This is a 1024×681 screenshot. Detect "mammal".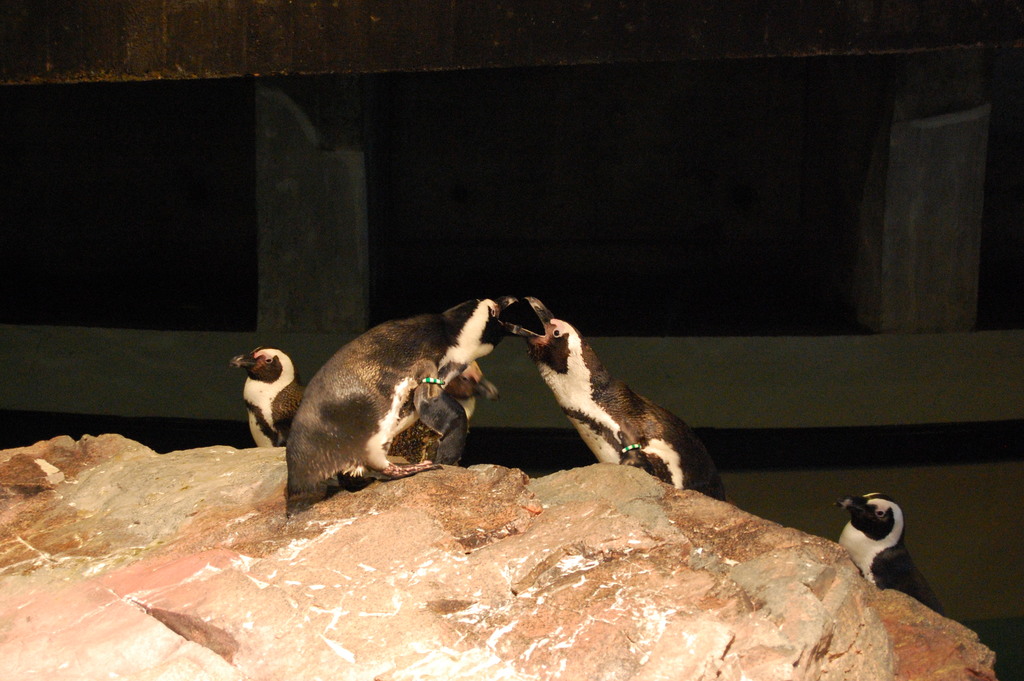
BBox(234, 352, 300, 445).
